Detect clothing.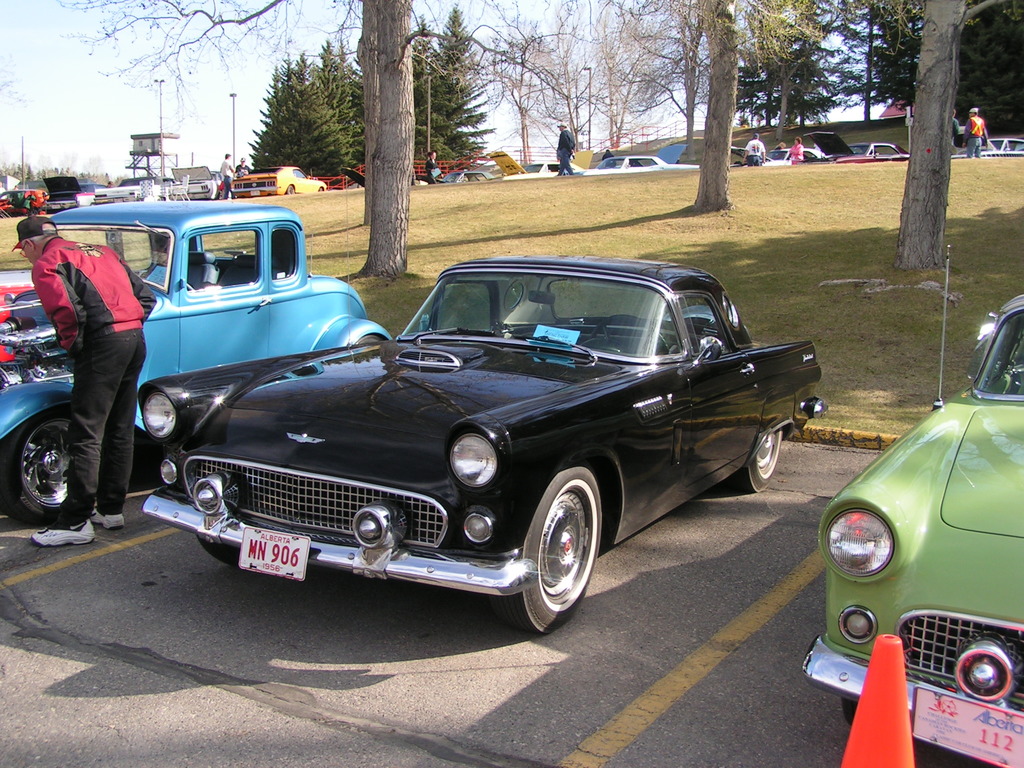
Detected at 743/138/764/166.
